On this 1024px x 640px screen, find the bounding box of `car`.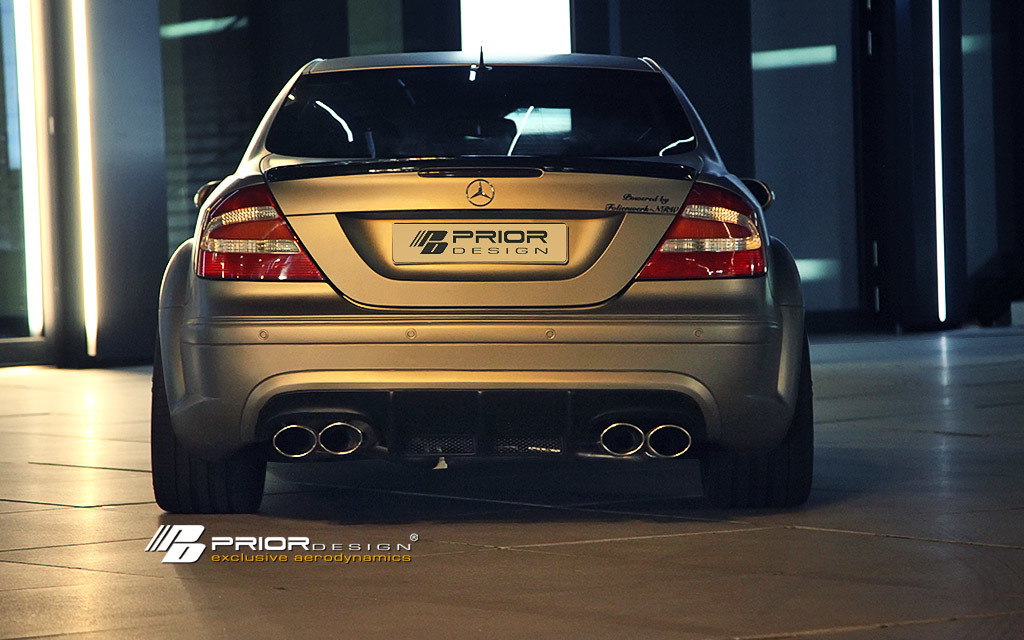
Bounding box: crop(151, 49, 811, 512).
